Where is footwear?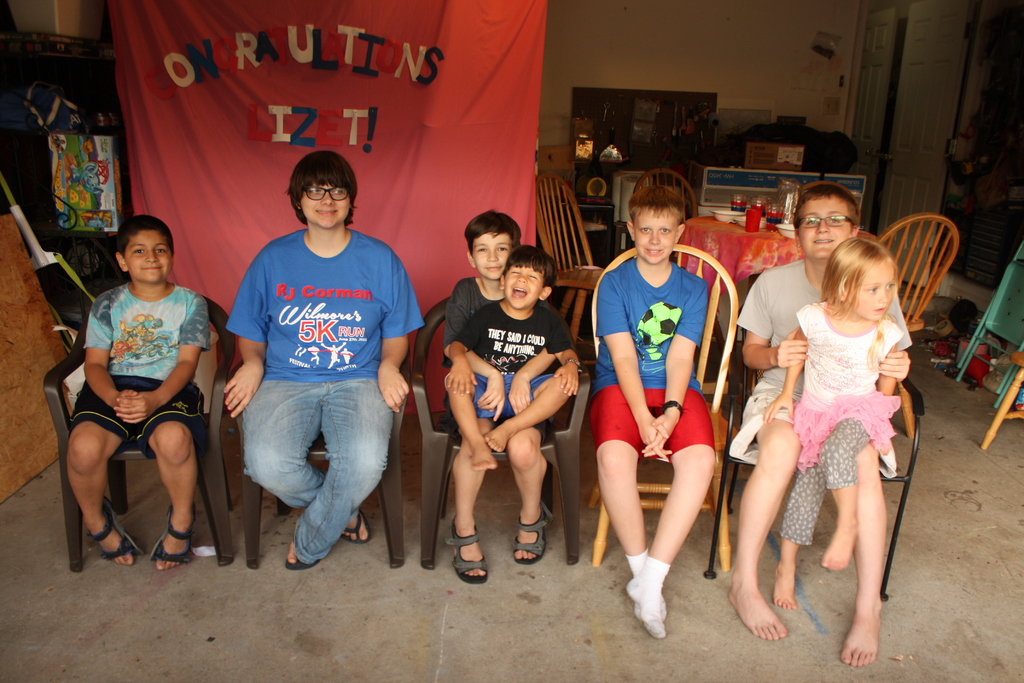
bbox=[636, 572, 692, 640].
